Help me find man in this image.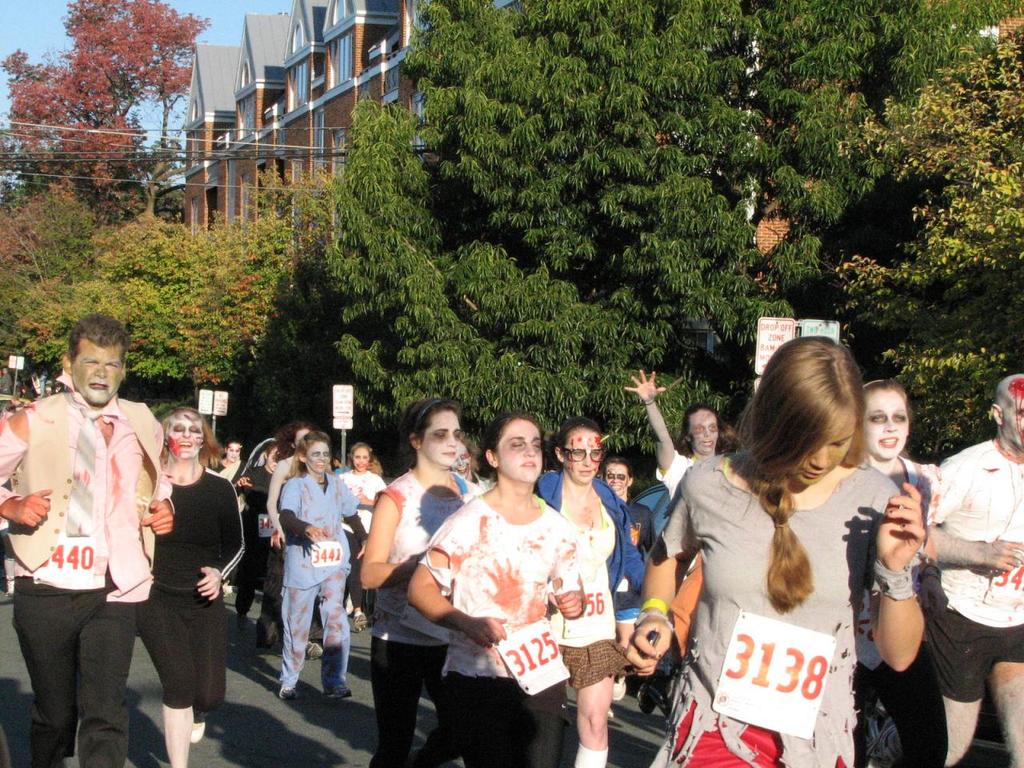
Found it: 930 372 1023 767.
